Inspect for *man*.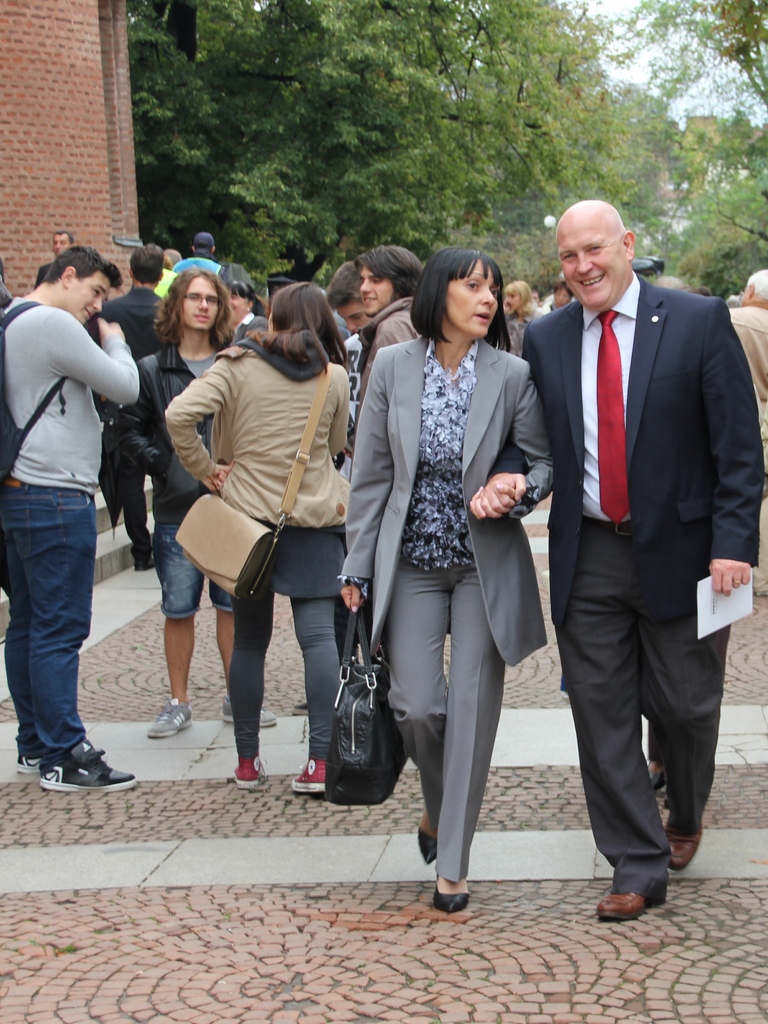
Inspection: <bbox>728, 262, 767, 437</bbox>.
